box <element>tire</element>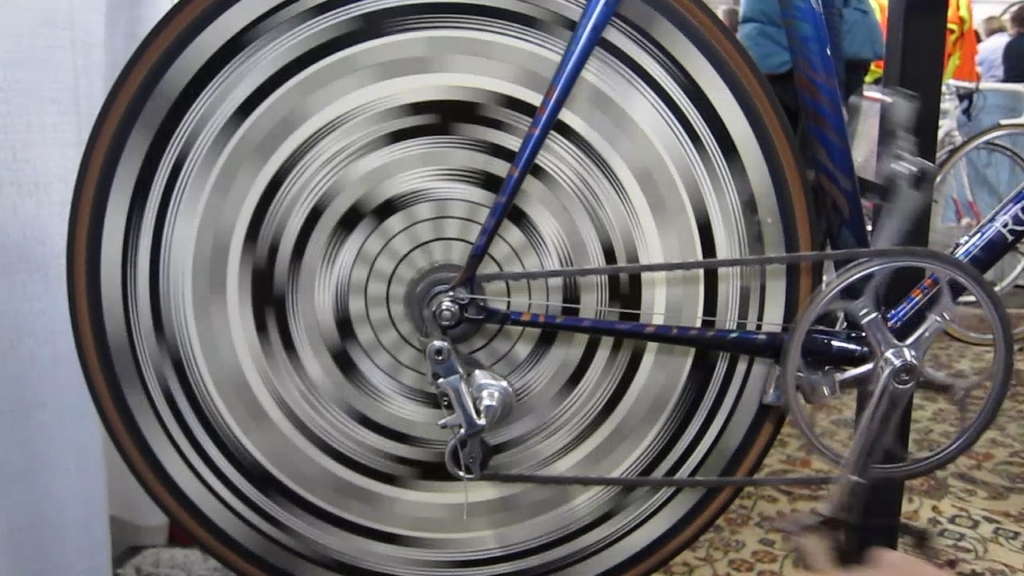
x1=75, y1=0, x2=798, y2=569
